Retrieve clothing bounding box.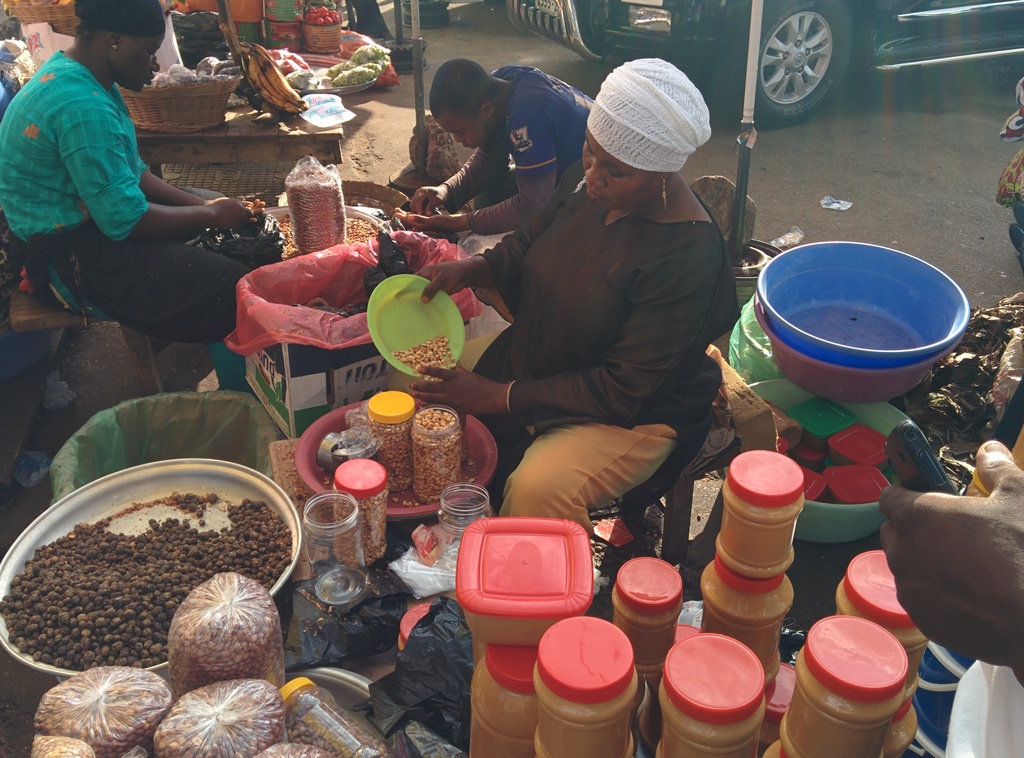
Bounding box: x1=15 y1=30 x2=232 y2=346.
